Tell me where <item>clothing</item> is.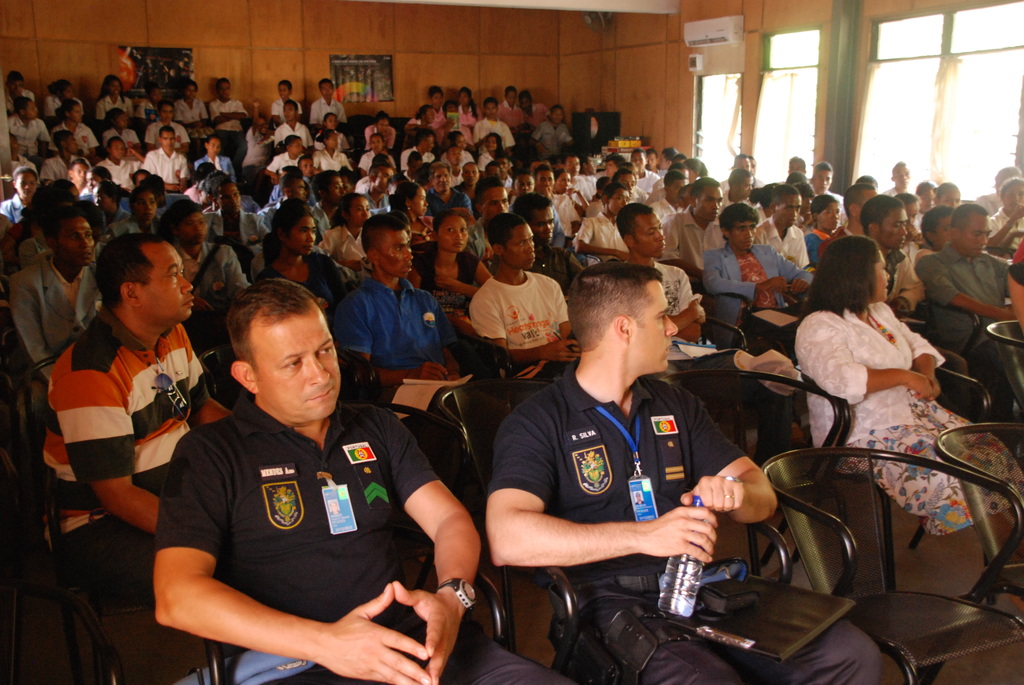
<item>clothing</item> is at 157:395:570:684.
